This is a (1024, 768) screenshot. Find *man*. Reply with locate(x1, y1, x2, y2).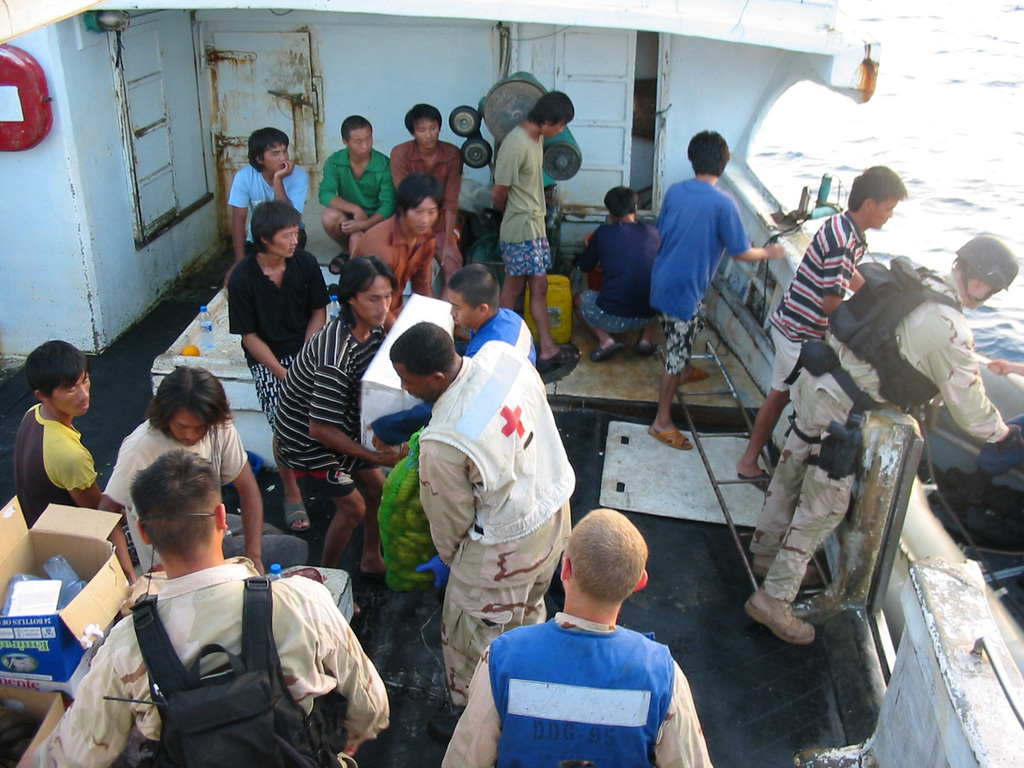
locate(218, 127, 317, 287).
